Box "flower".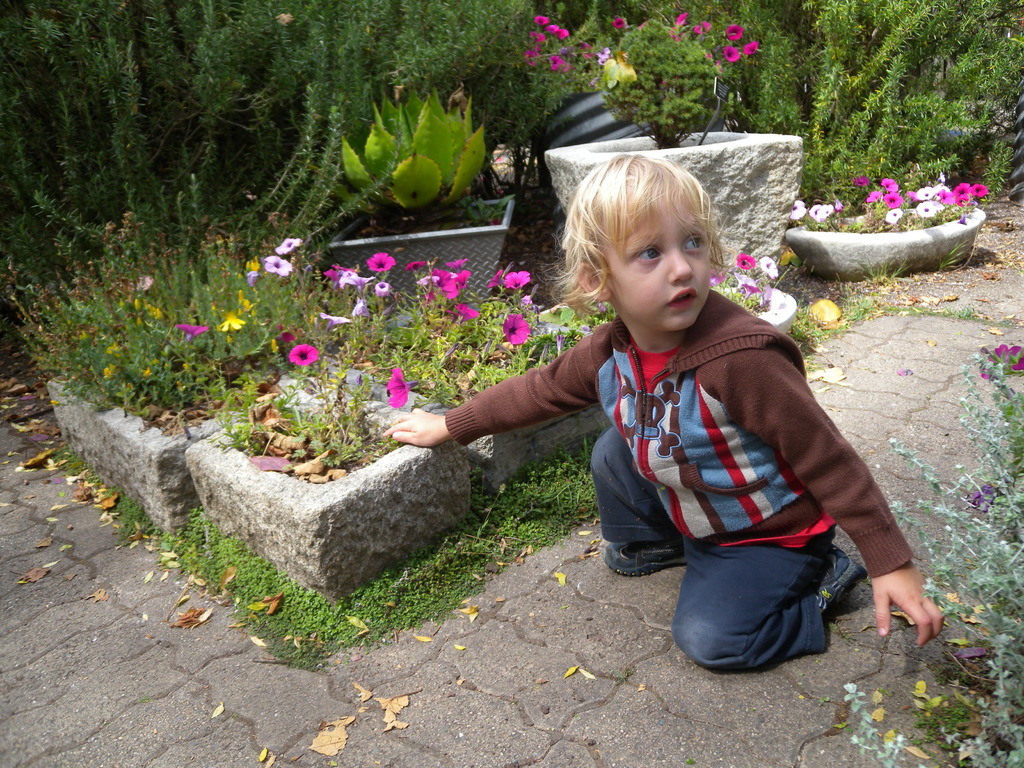
{"x1": 447, "y1": 305, "x2": 477, "y2": 323}.
